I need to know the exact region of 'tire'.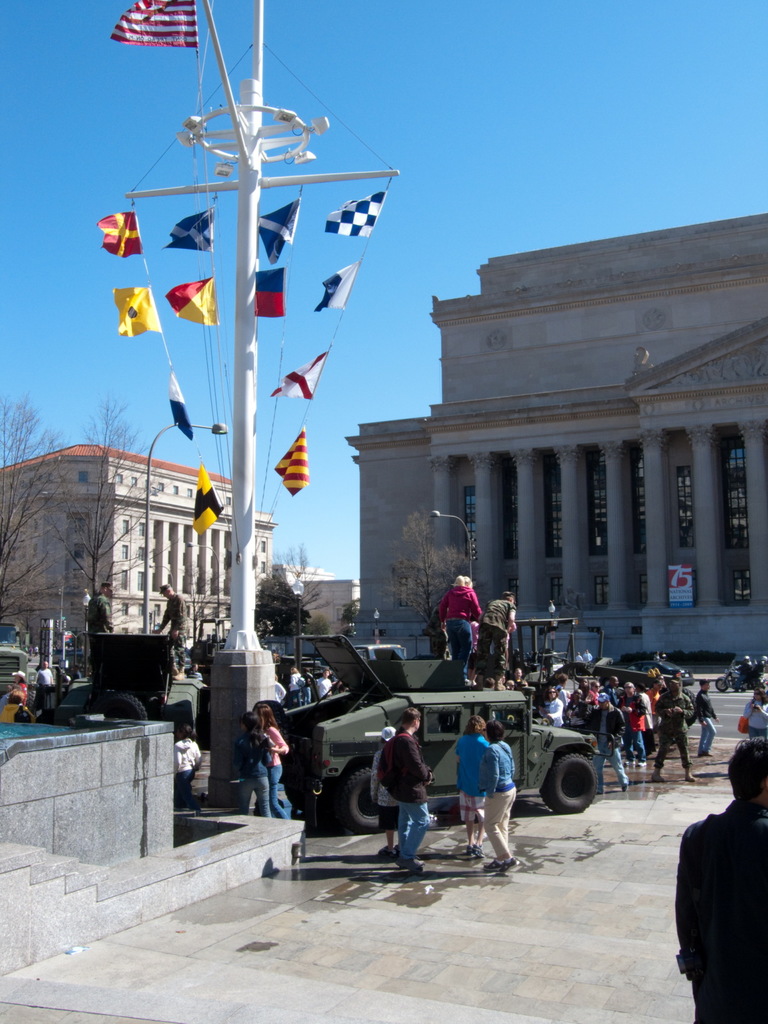
Region: box(681, 686, 698, 726).
